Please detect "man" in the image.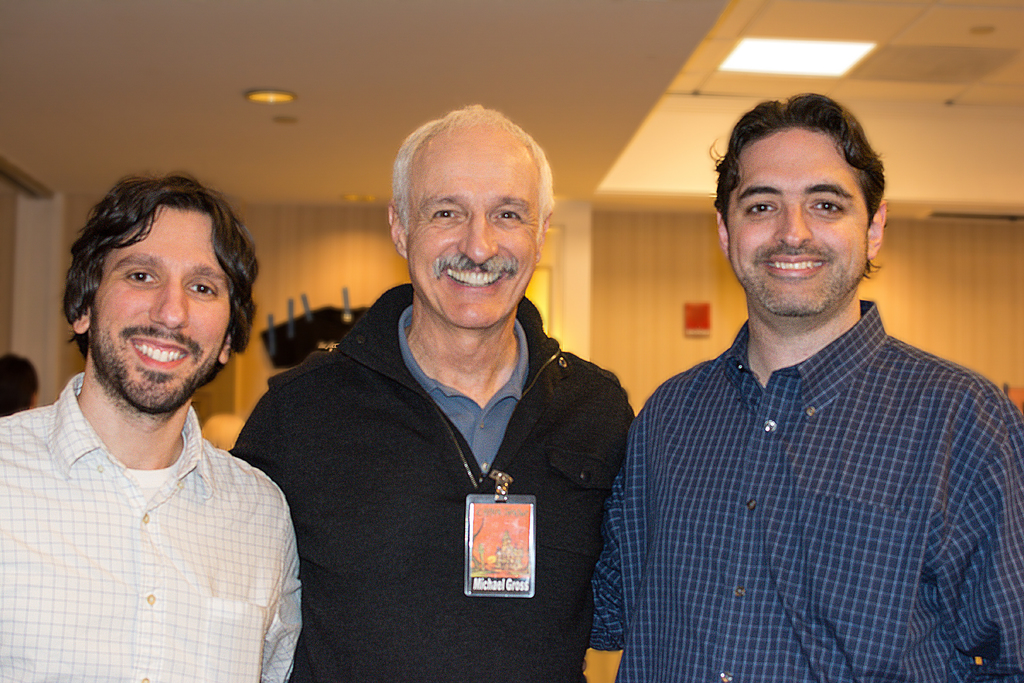
[234, 99, 638, 682].
